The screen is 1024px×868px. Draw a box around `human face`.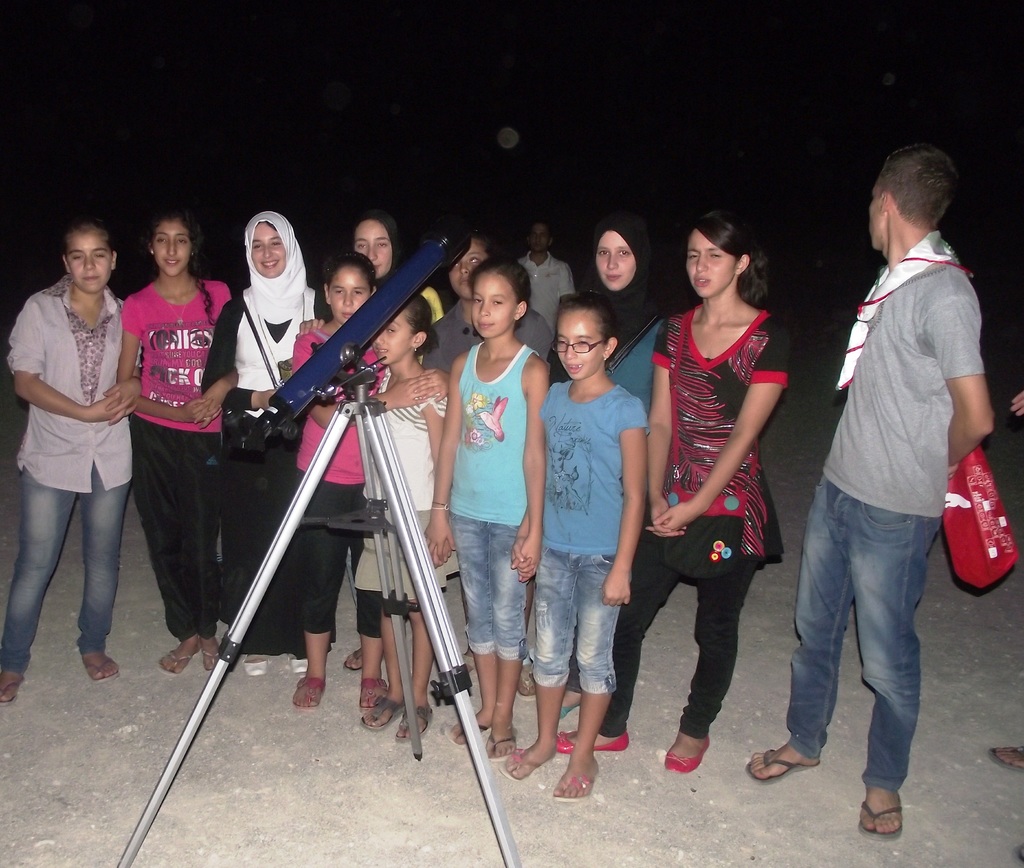
446:238:491:298.
